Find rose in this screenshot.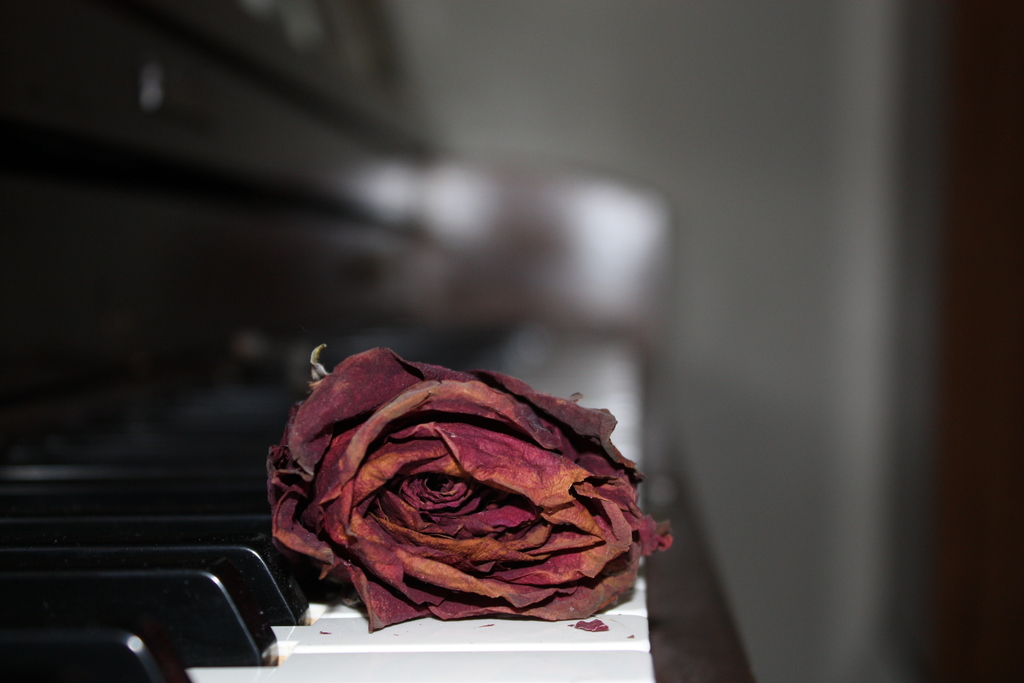
The bounding box for rose is [x1=267, y1=348, x2=672, y2=633].
